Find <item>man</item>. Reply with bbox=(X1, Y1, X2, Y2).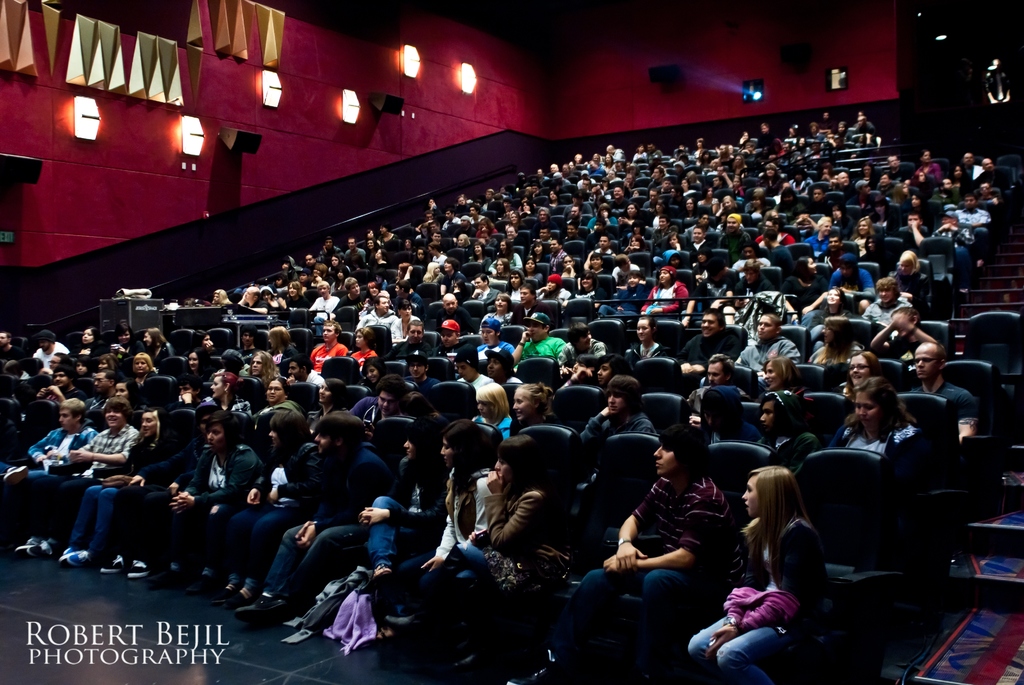
bbox=(754, 389, 813, 459).
